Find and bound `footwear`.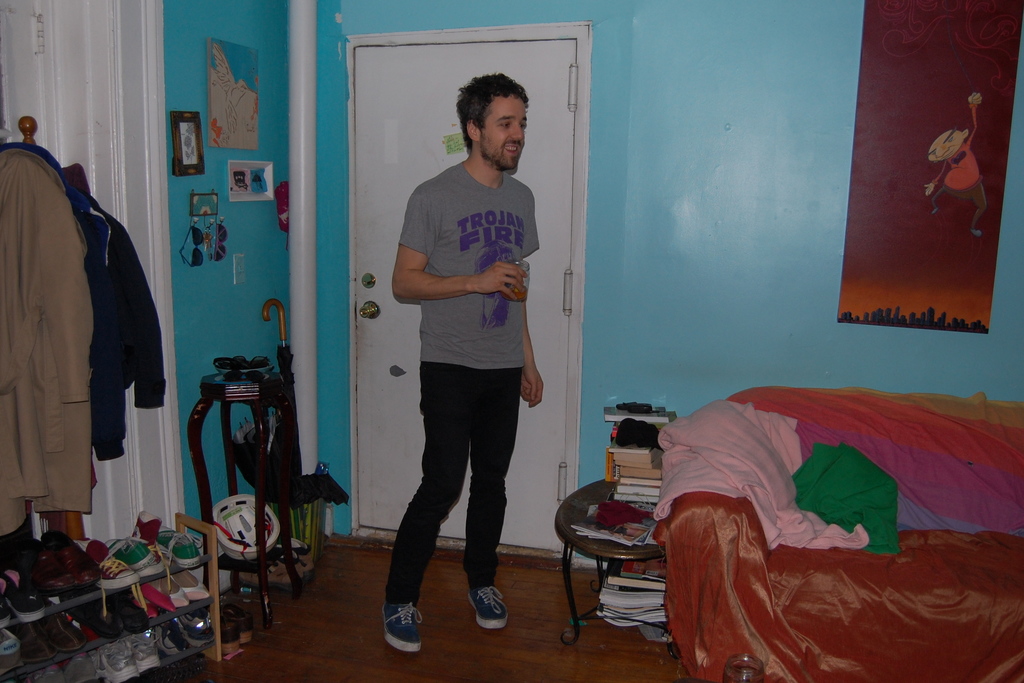
Bound: 468,587,504,633.
